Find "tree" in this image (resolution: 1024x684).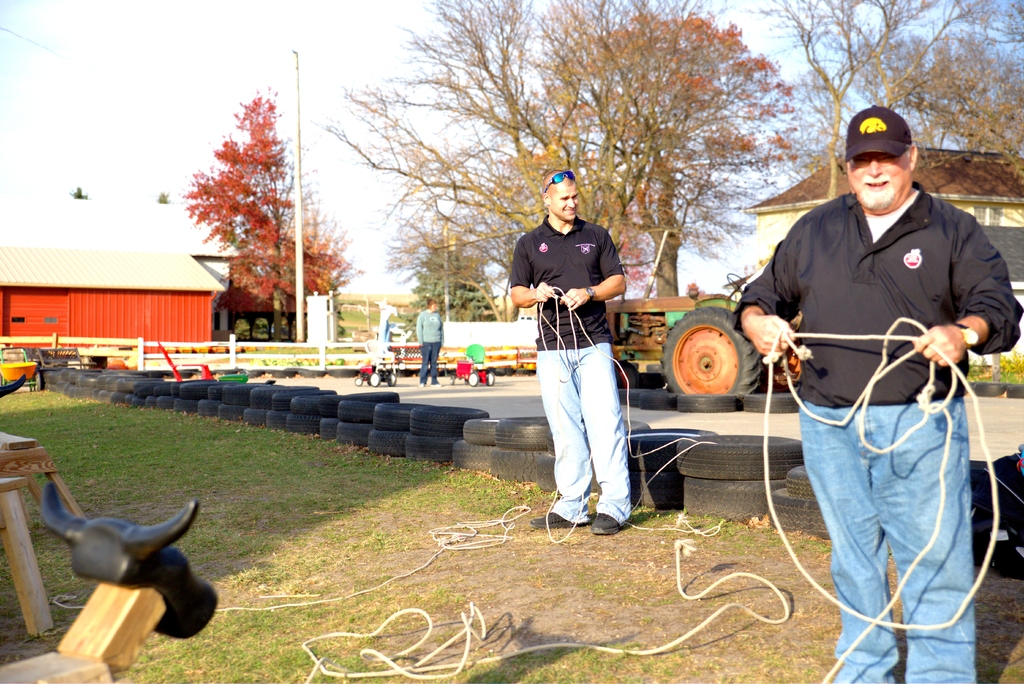
left=543, top=11, right=799, bottom=294.
